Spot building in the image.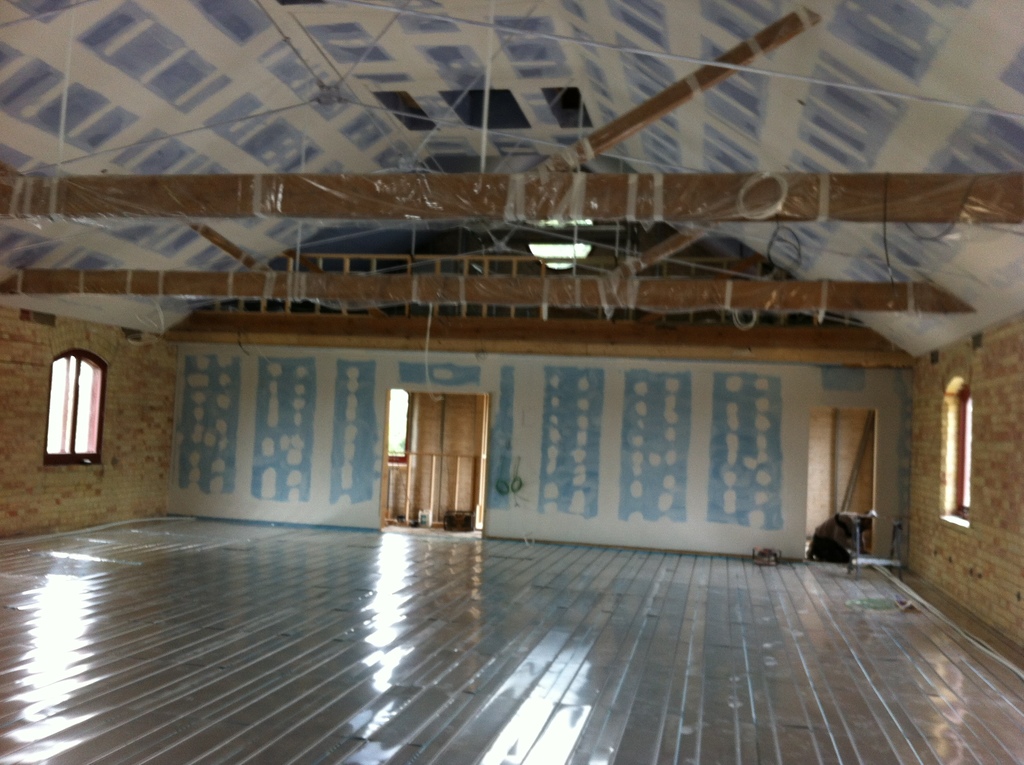
building found at region(0, 0, 1023, 764).
